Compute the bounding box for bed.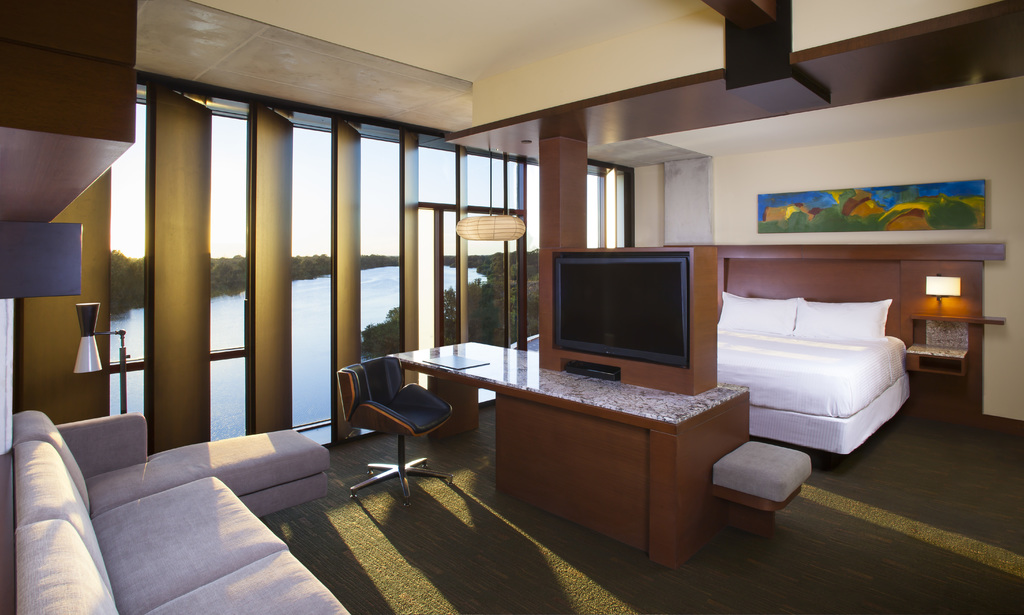
pyautogui.locateOnScreen(718, 272, 927, 473).
